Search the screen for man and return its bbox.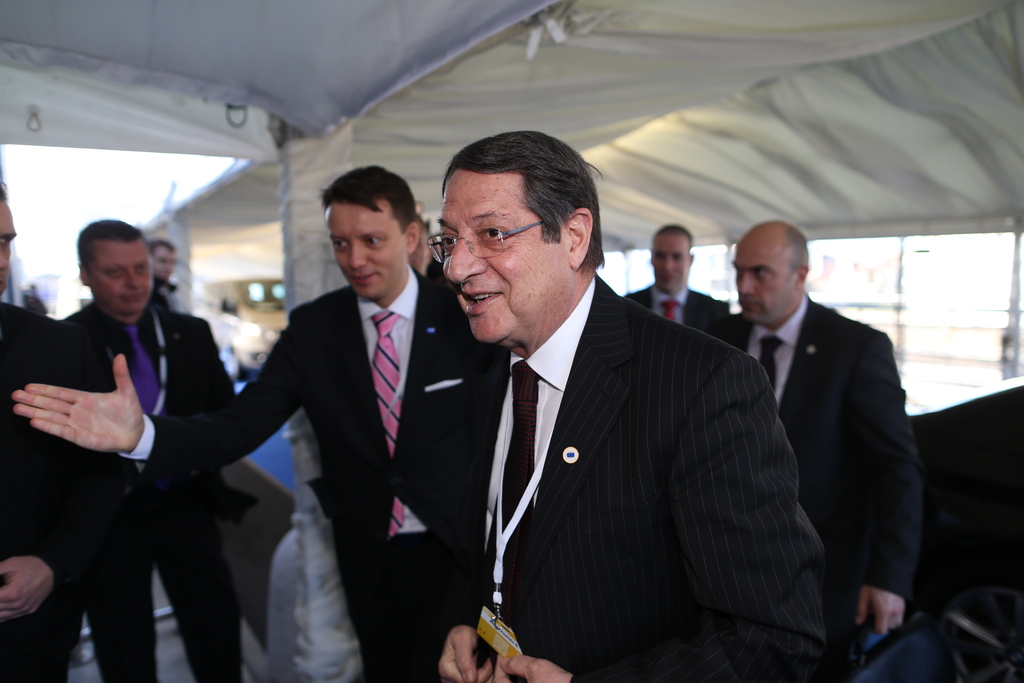
Found: (left=59, top=217, right=244, bottom=682).
